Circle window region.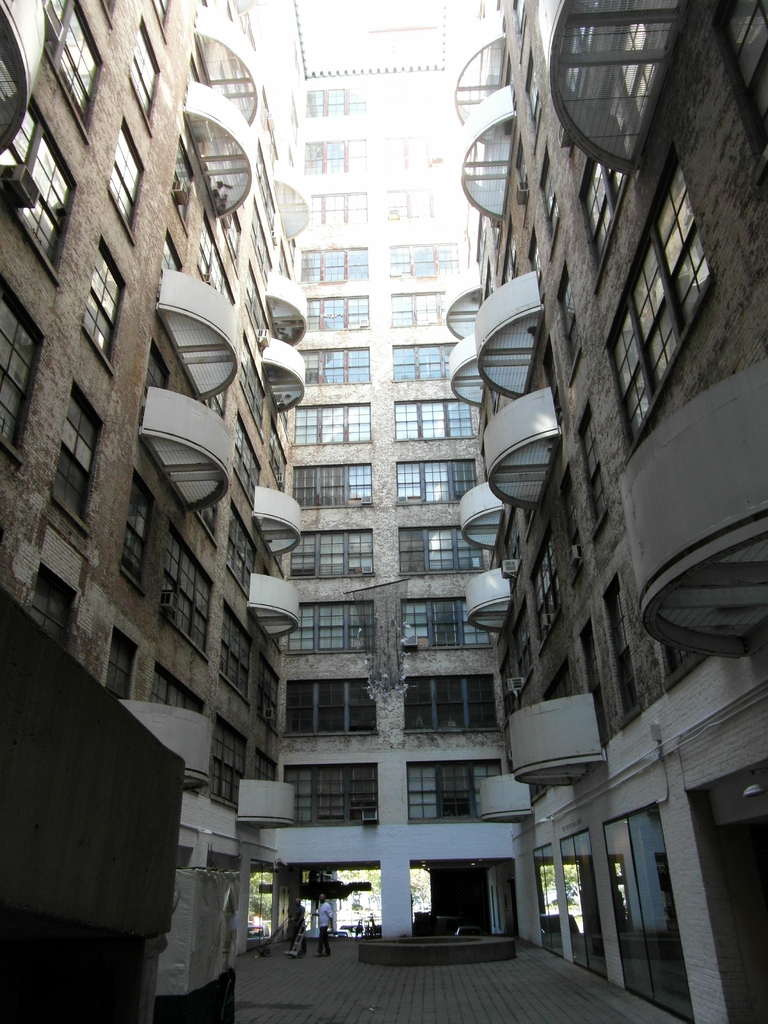
Region: region(396, 458, 476, 502).
